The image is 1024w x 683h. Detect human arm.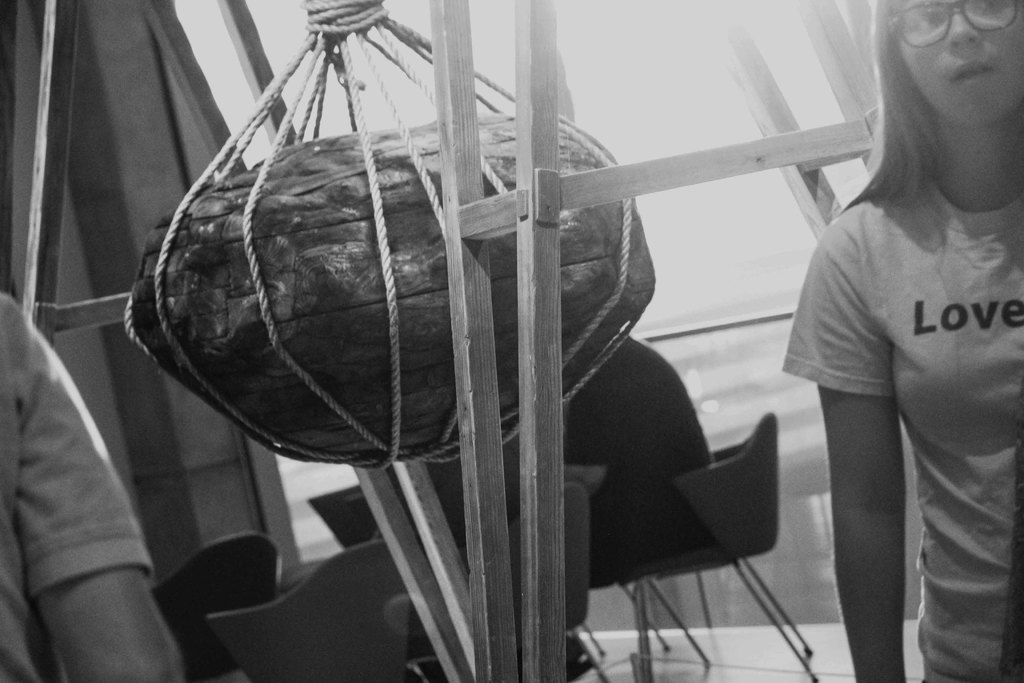
Detection: <region>18, 345, 168, 646</region>.
